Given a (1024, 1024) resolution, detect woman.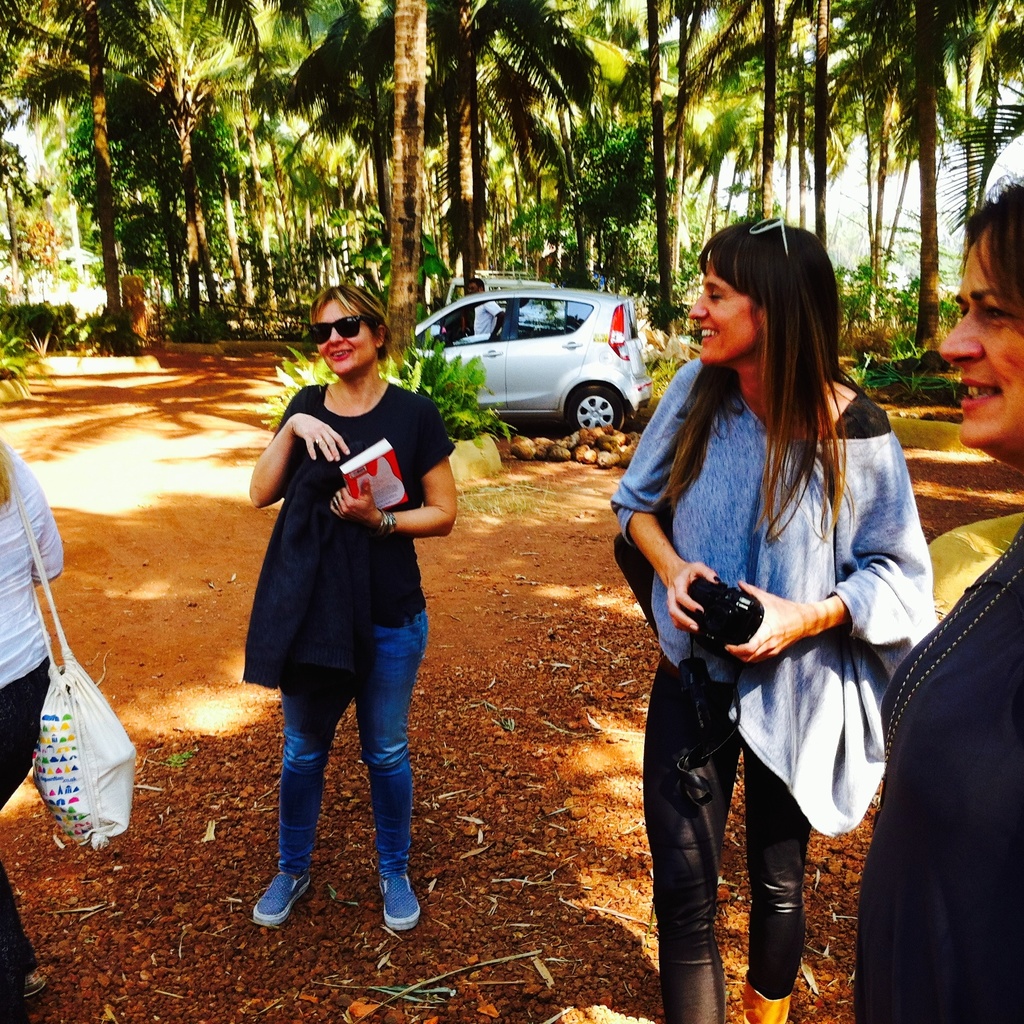
Rect(0, 435, 65, 1023).
